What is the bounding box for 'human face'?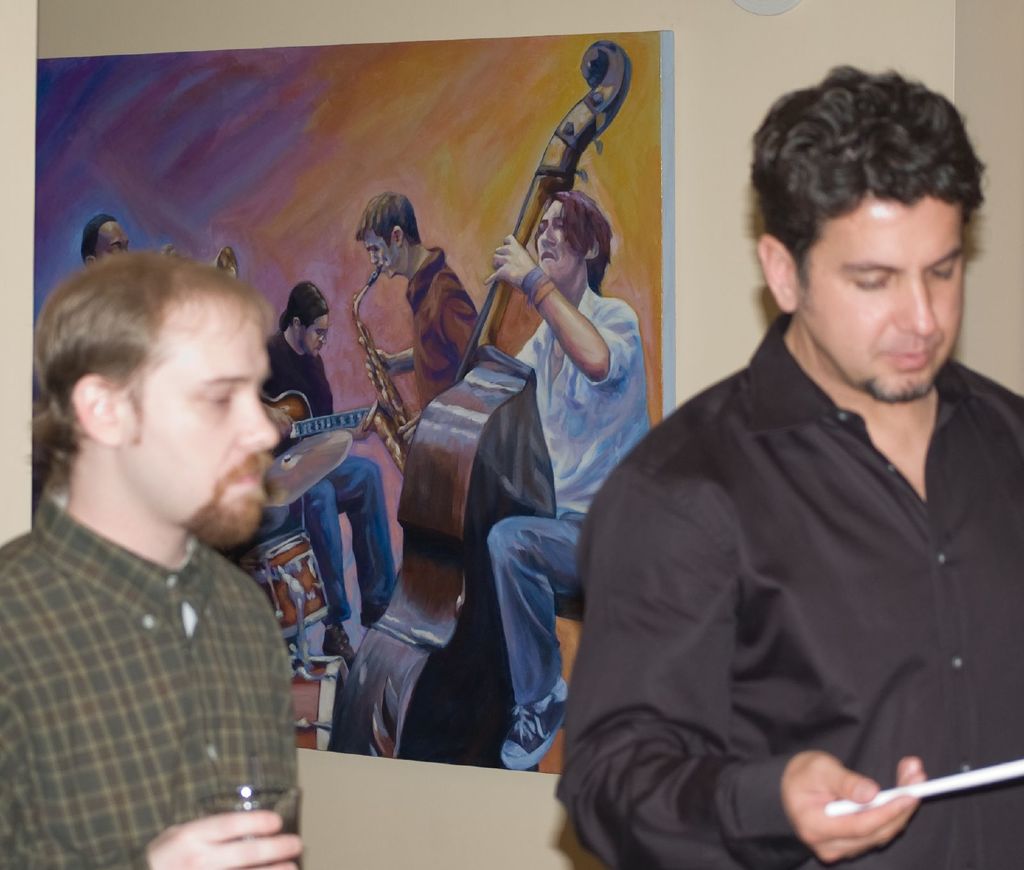
crop(794, 191, 968, 394).
